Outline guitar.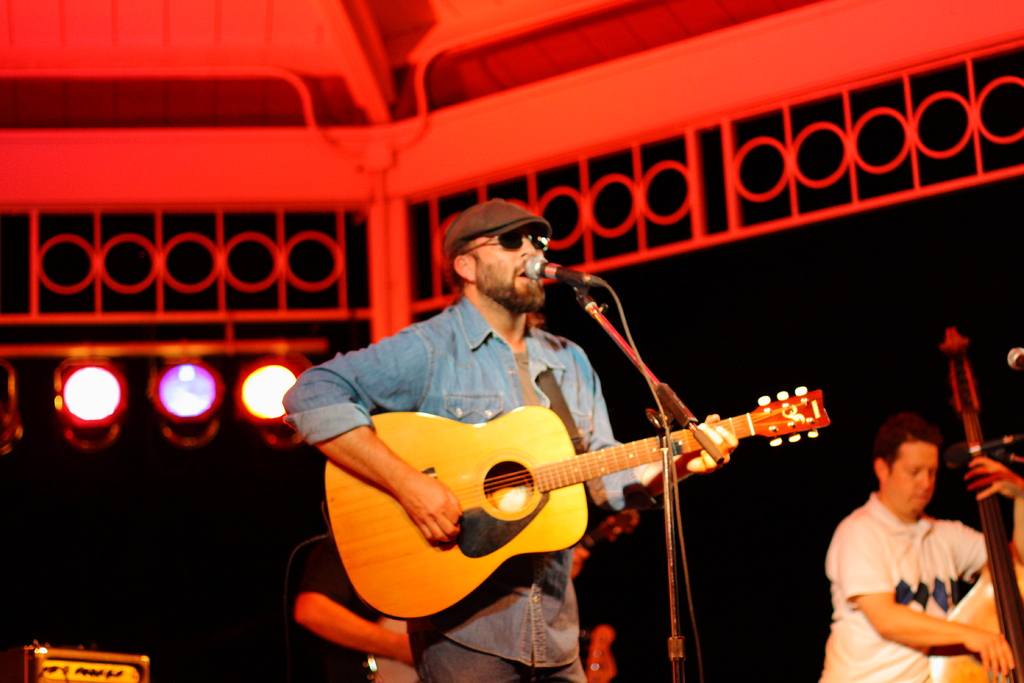
Outline: [925, 327, 980, 682].
